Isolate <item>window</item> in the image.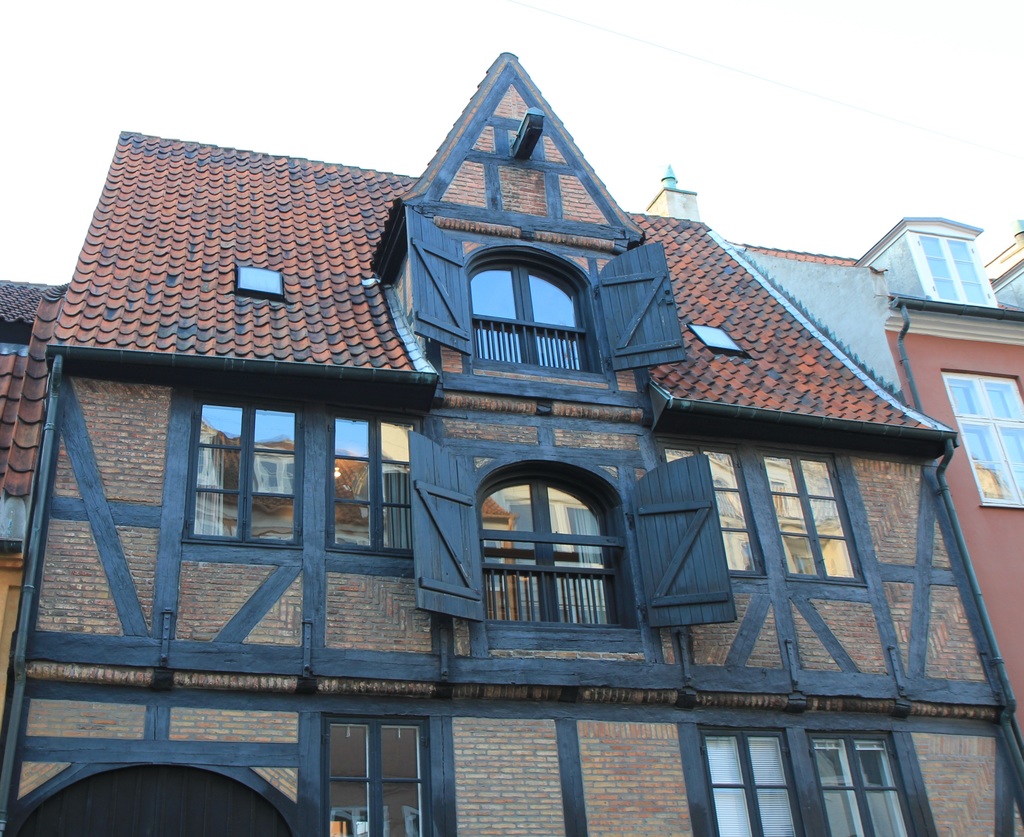
Isolated region: bbox=(939, 372, 1023, 511).
